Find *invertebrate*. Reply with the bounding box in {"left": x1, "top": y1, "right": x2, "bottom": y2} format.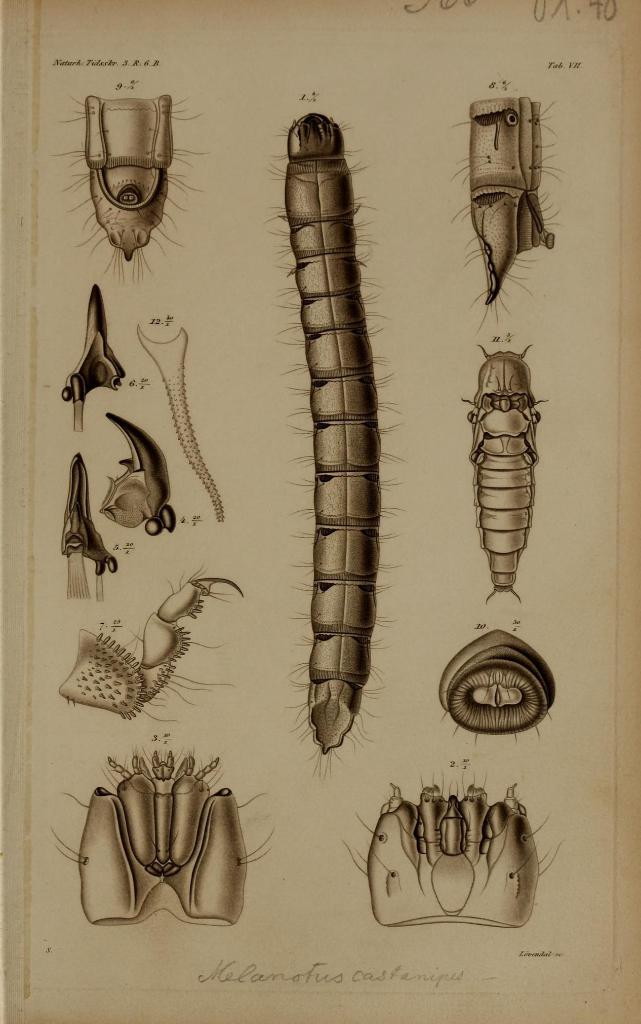
{"left": 343, "top": 767, "right": 561, "bottom": 929}.
